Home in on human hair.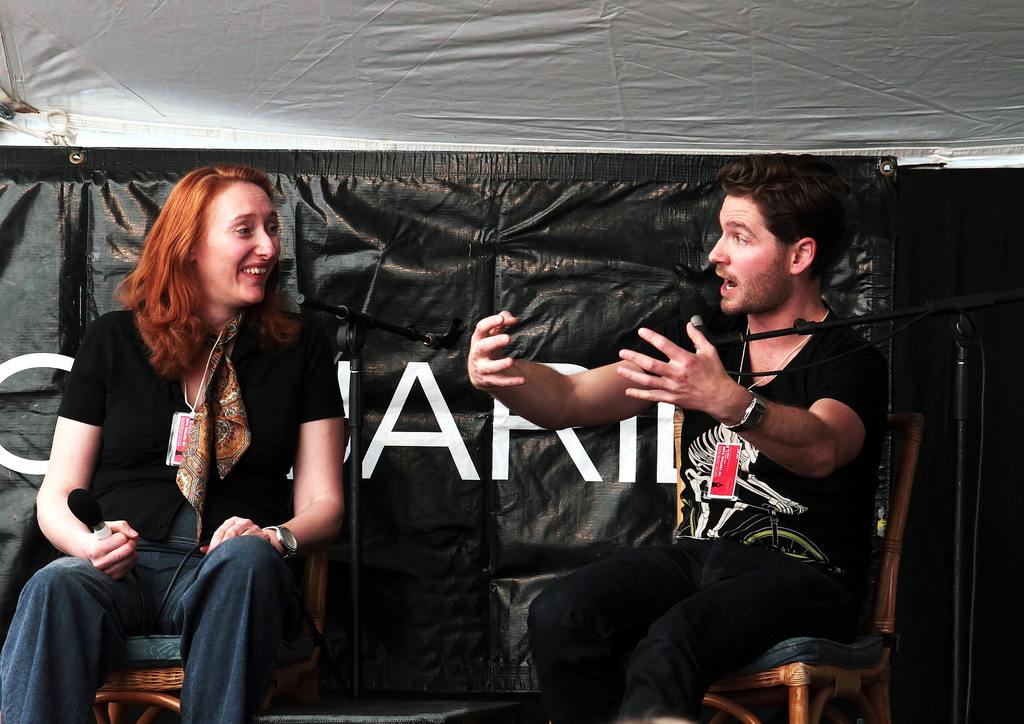
Homed in at x1=716, y1=153, x2=863, y2=281.
